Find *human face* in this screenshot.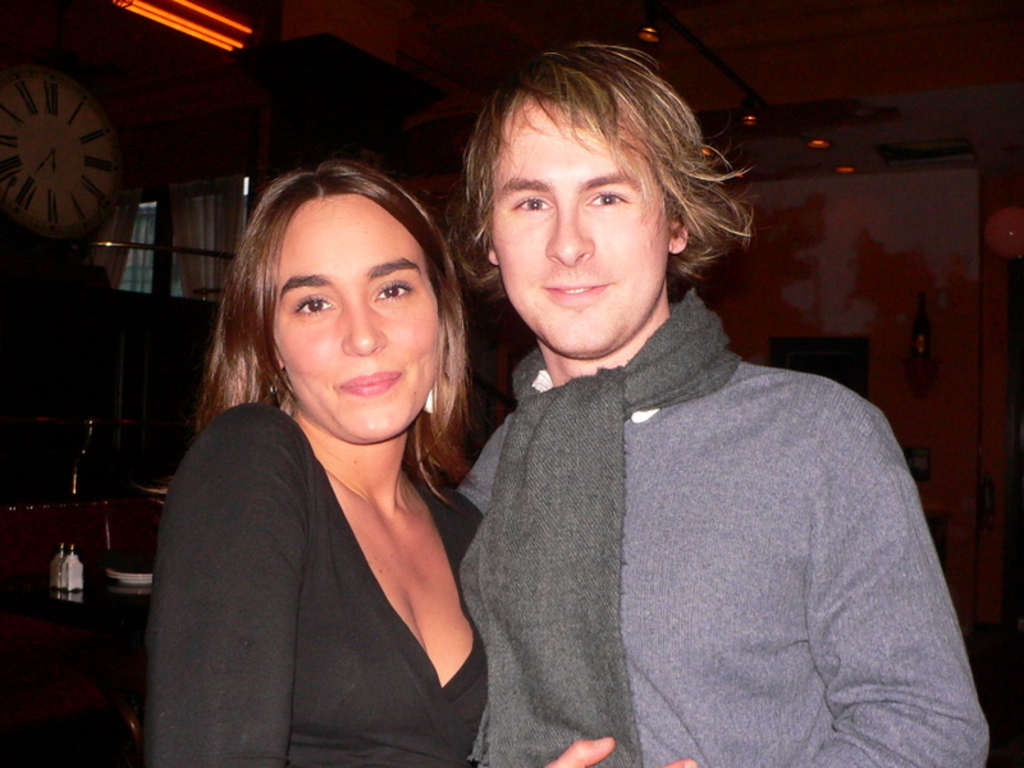
The bounding box for *human face* is x1=489 y1=88 x2=672 y2=358.
